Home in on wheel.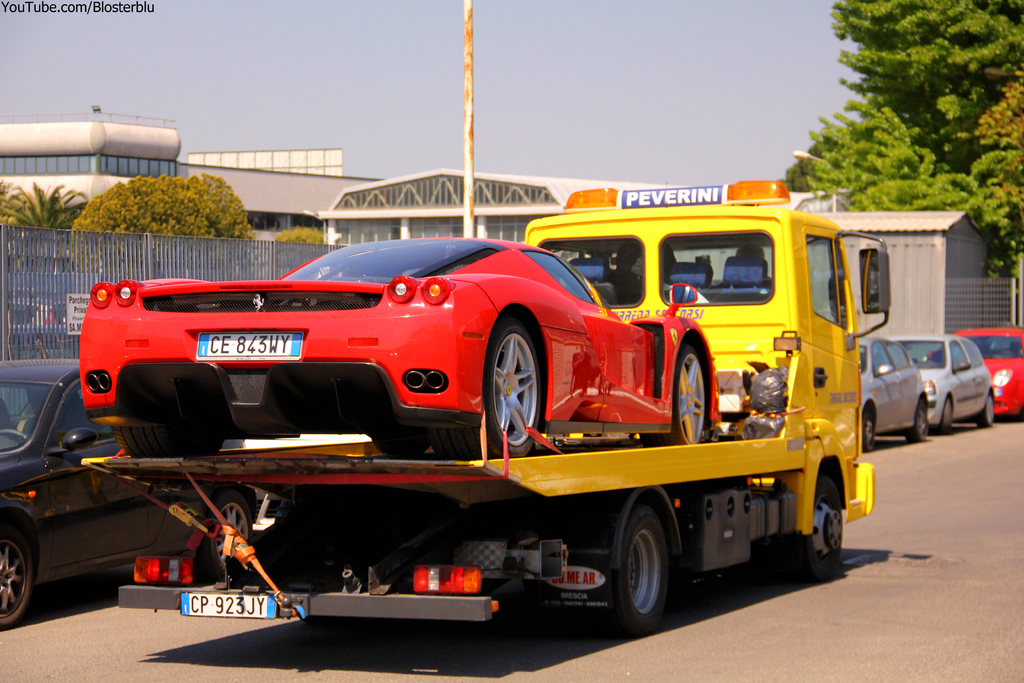
Homed in at region(911, 401, 925, 441).
